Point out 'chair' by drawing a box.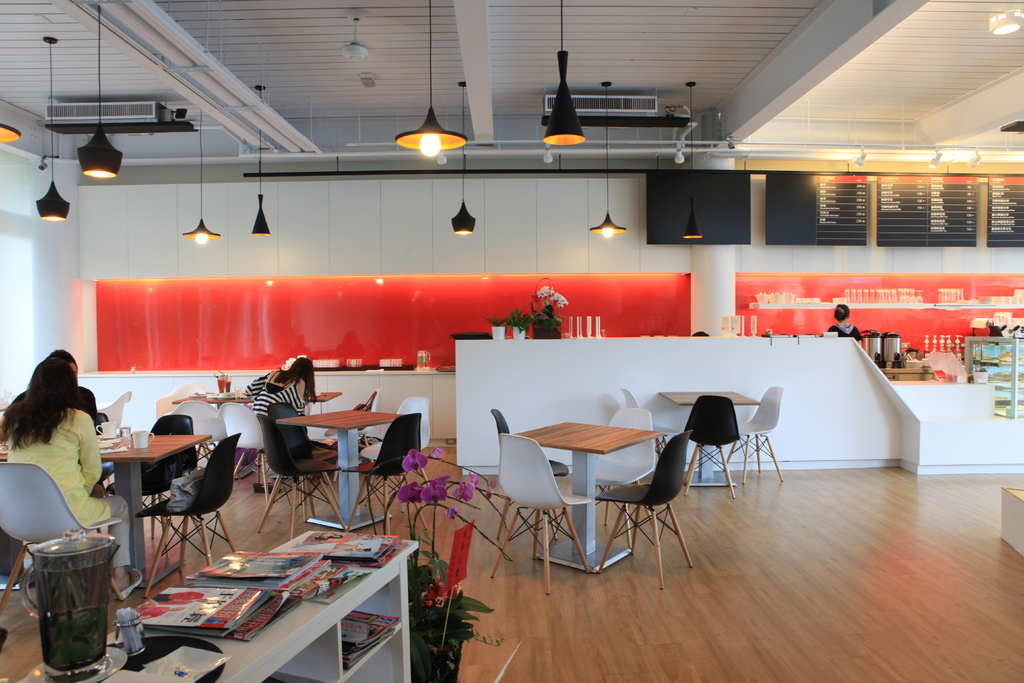
detection(0, 461, 126, 611).
